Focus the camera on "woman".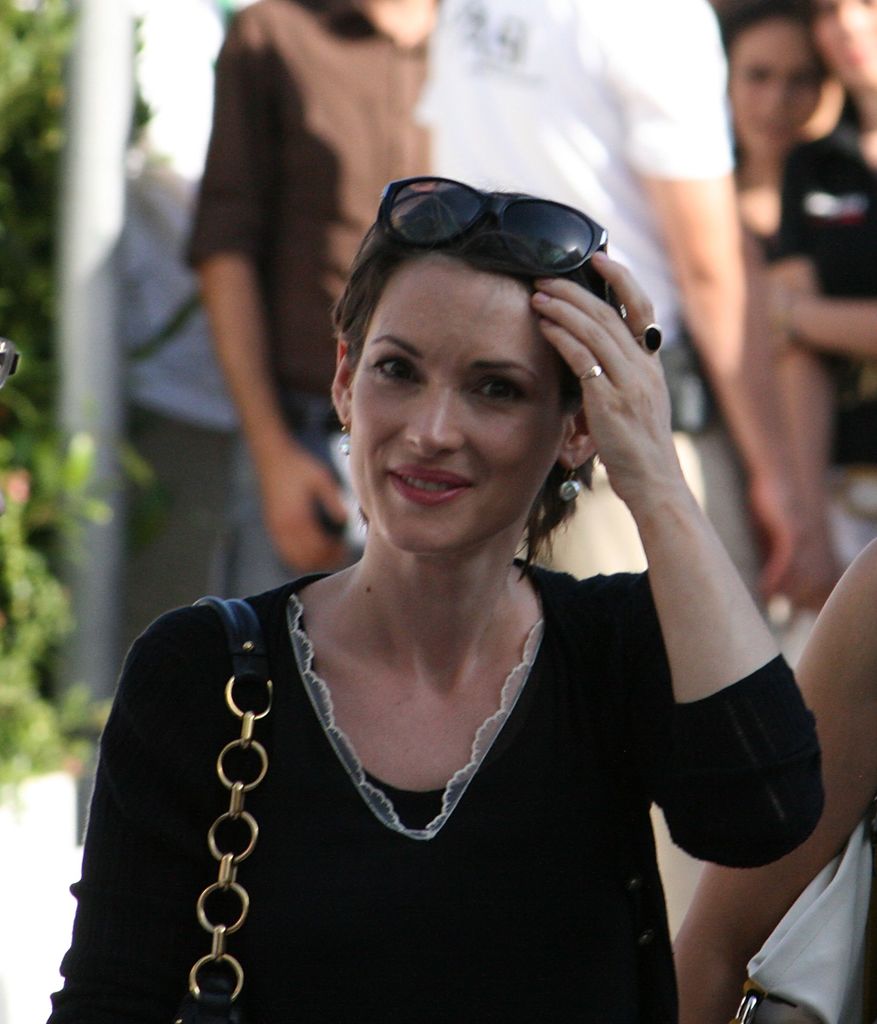
Focus region: locate(37, 170, 831, 1023).
